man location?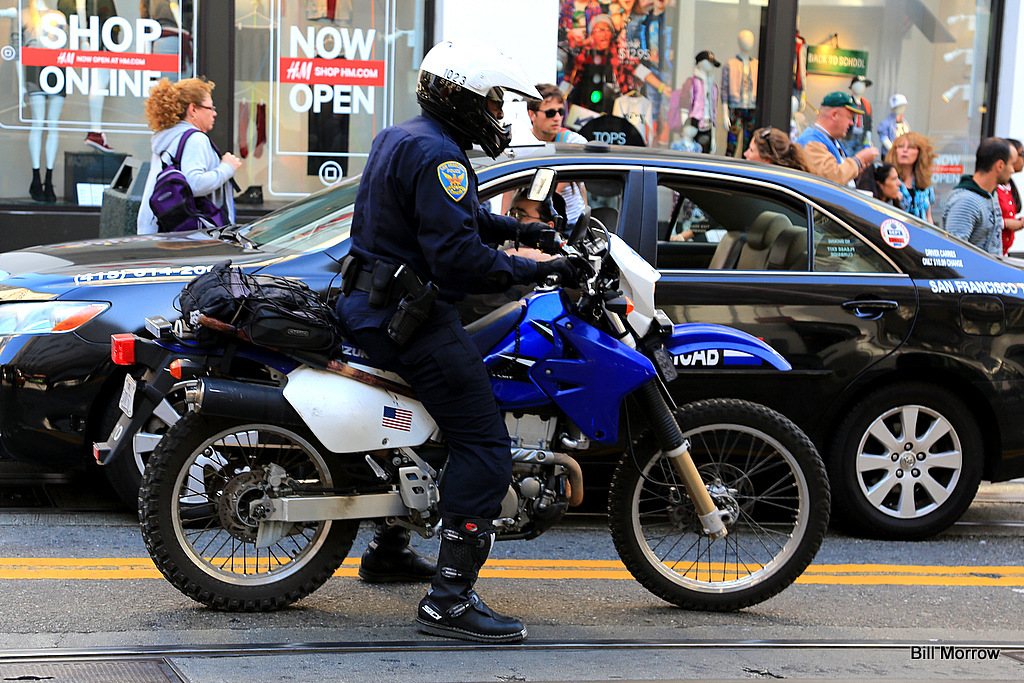
[x1=937, y1=136, x2=1021, y2=263]
